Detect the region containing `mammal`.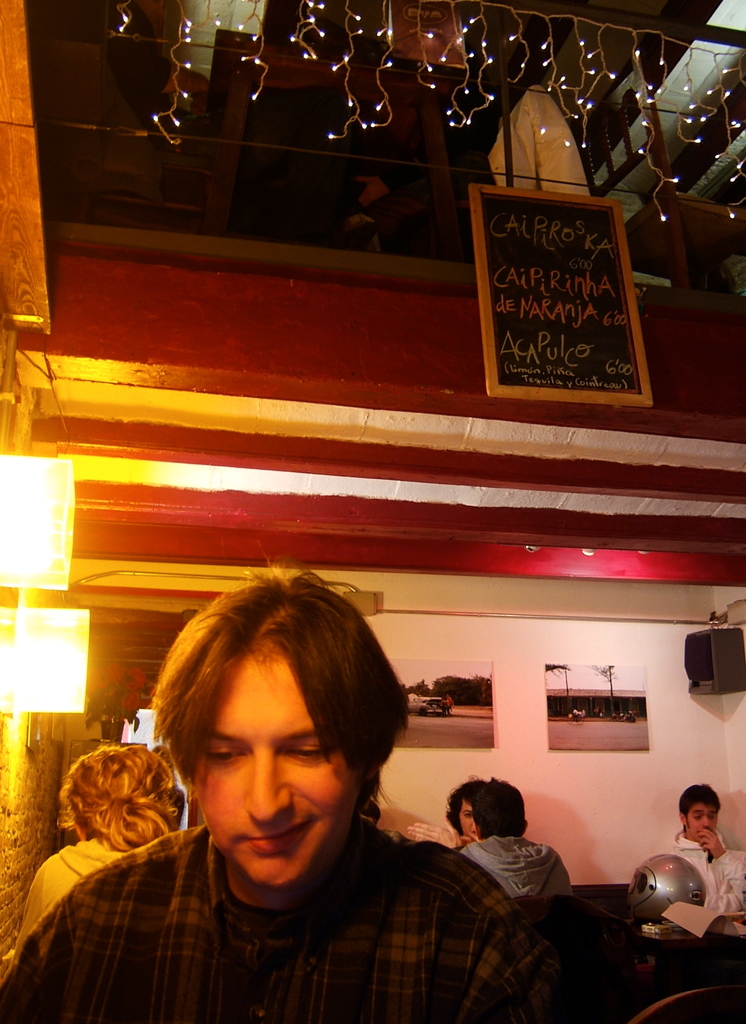
left=46, top=570, right=624, bottom=1018.
